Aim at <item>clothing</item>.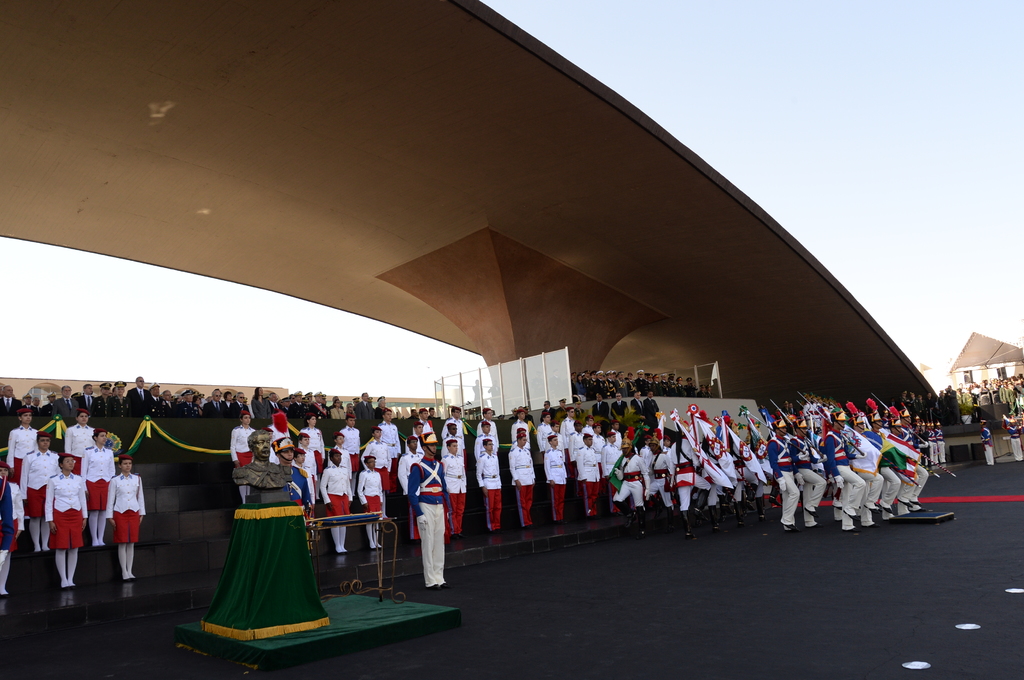
Aimed at l=266, t=423, r=291, b=443.
